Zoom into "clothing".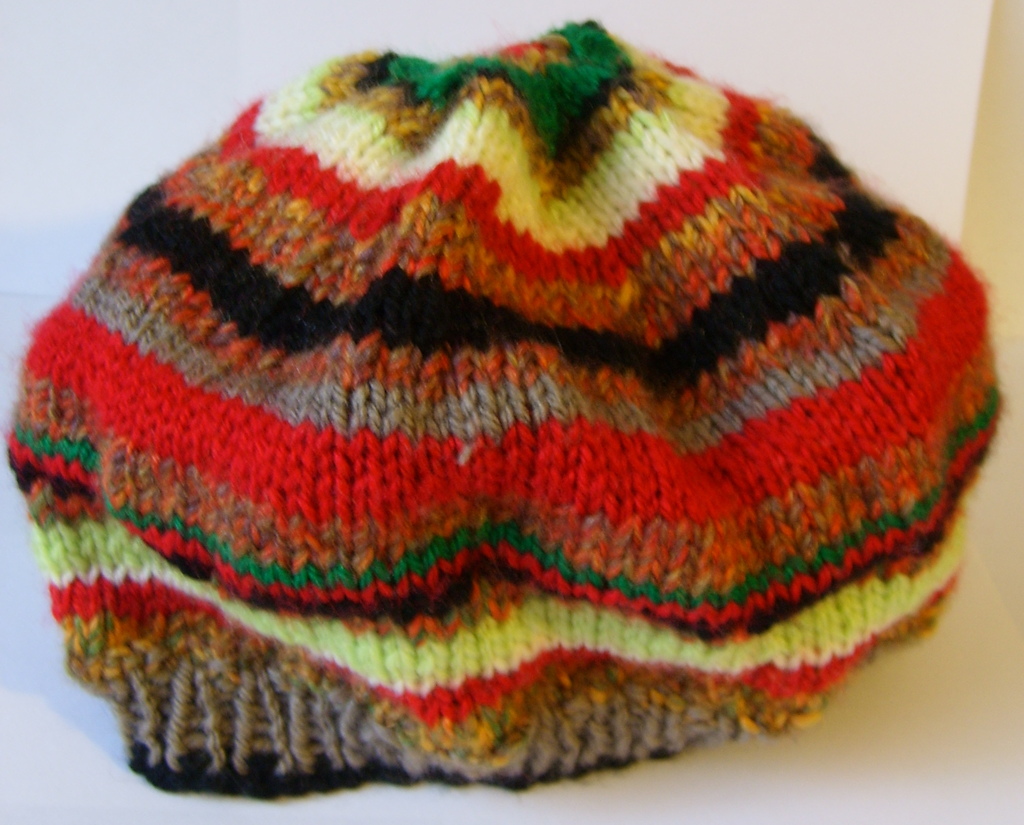
Zoom target: crop(22, 0, 1023, 817).
